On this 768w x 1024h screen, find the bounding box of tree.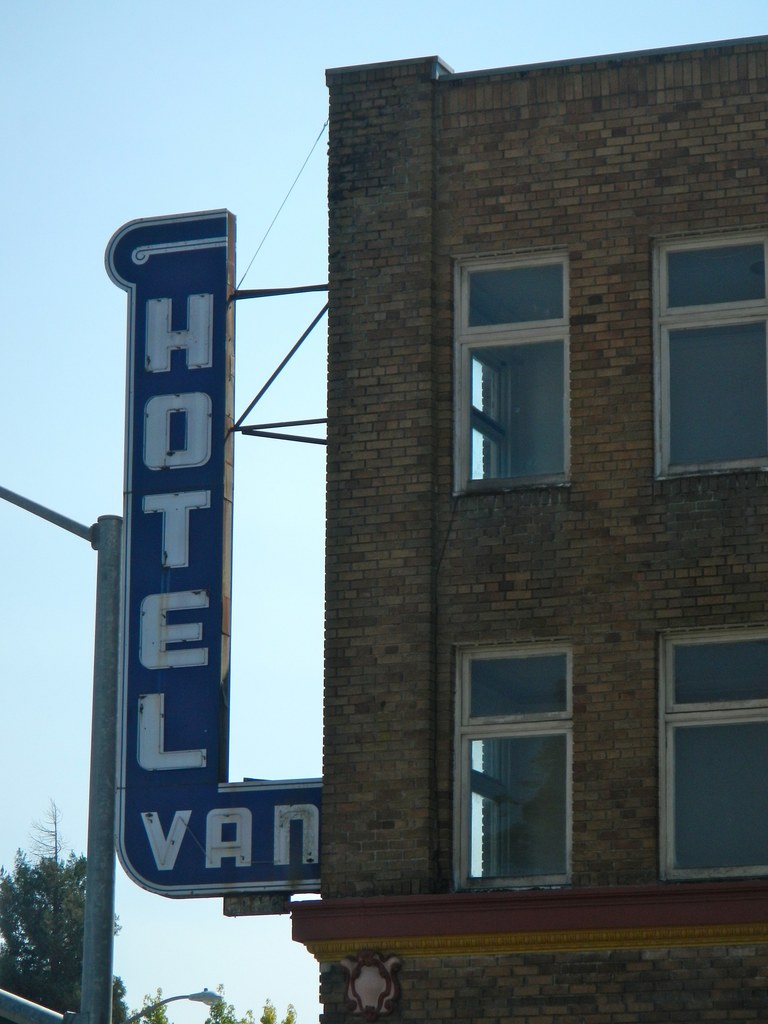
Bounding box: box=[15, 758, 117, 1004].
